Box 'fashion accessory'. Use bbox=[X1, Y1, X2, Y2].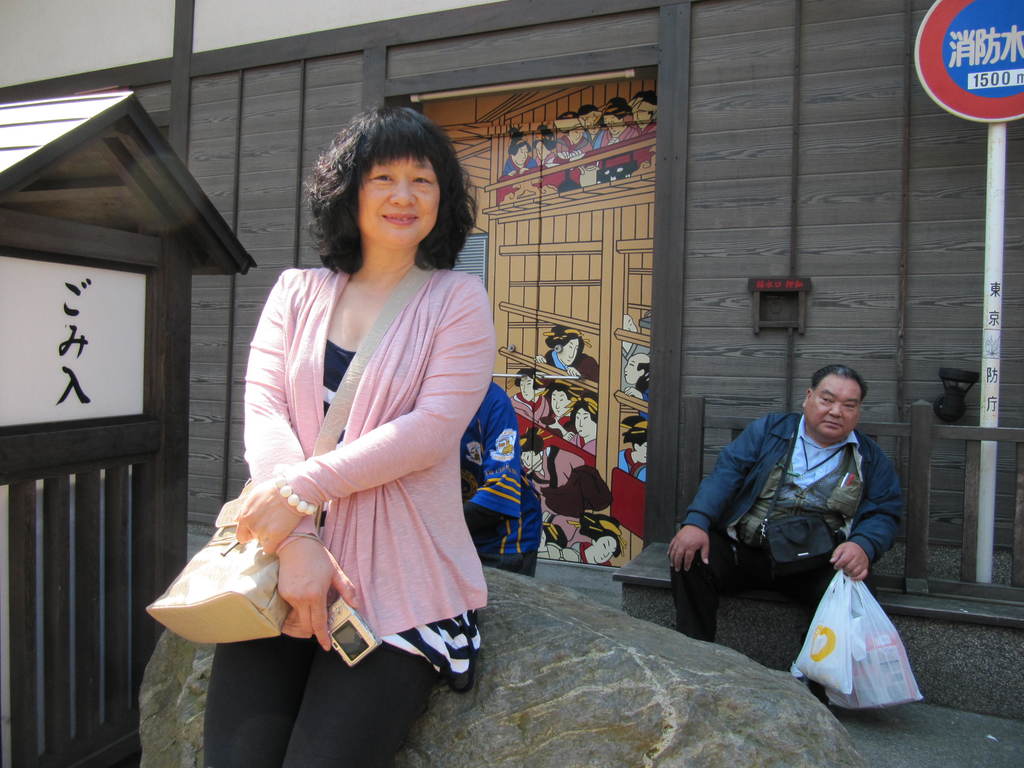
bbox=[598, 100, 633, 114].
